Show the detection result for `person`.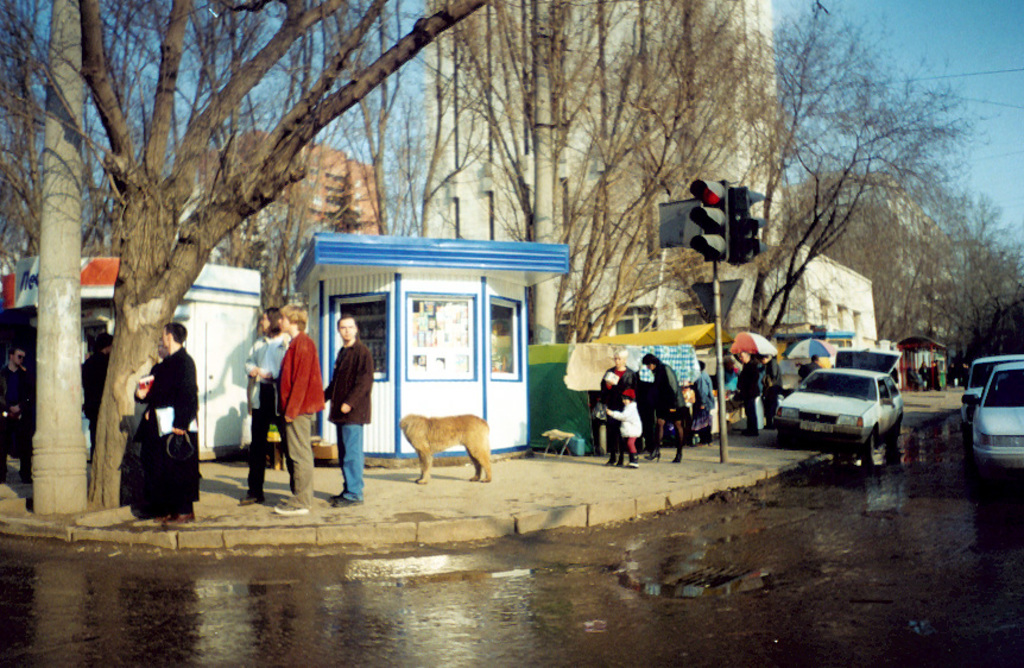
236:305:309:508.
